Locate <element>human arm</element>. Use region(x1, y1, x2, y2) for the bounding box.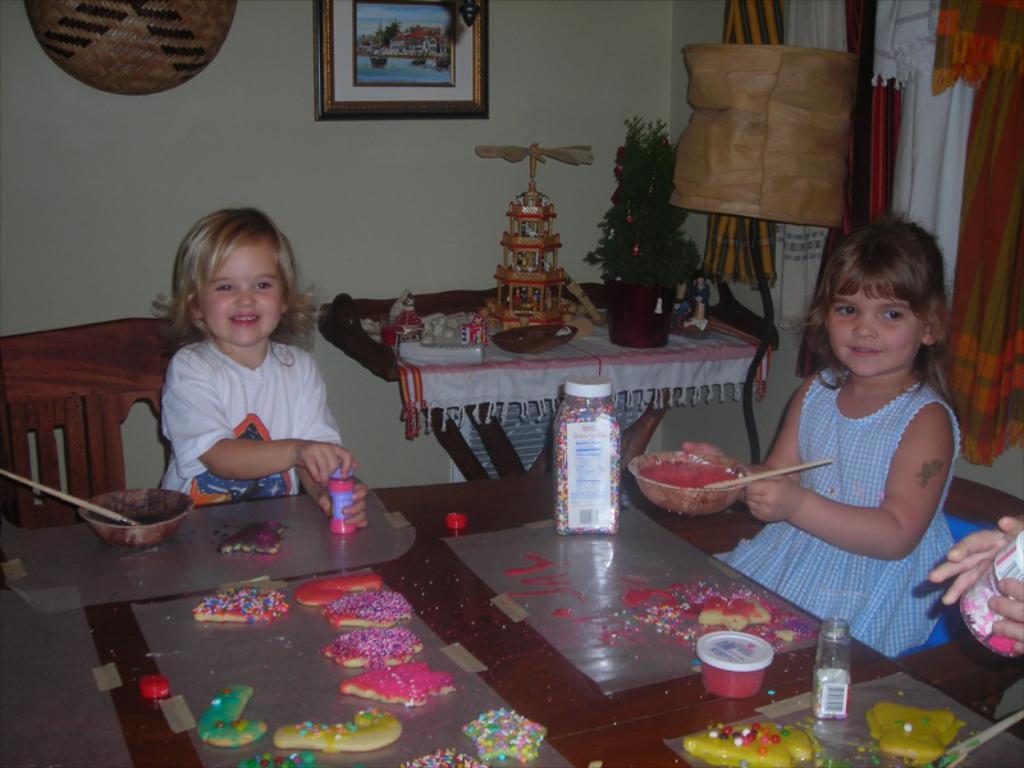
region(756, 393, 947, 590).
